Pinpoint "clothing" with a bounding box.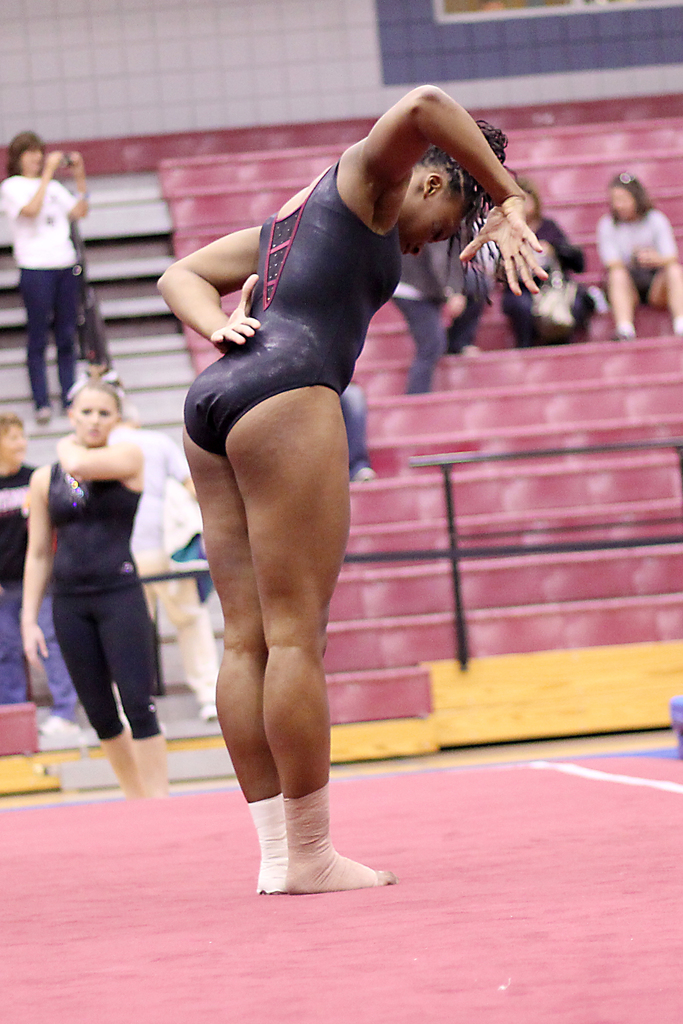
box=[129, 417, 213, 711].
